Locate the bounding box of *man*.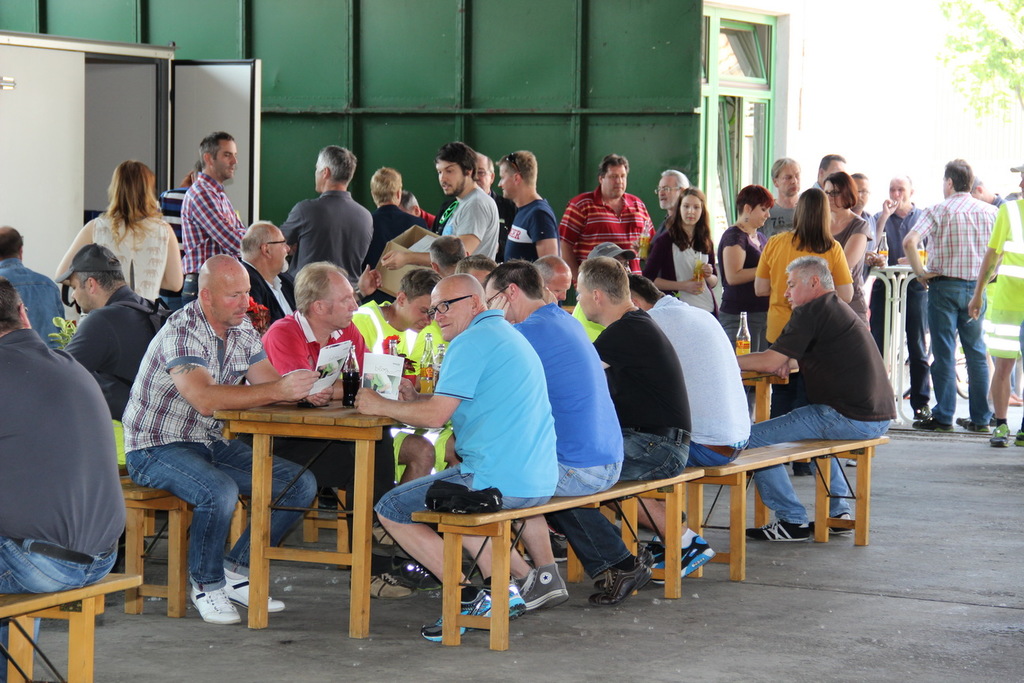
Bounding box: locate(57, 242, 156, 421).
